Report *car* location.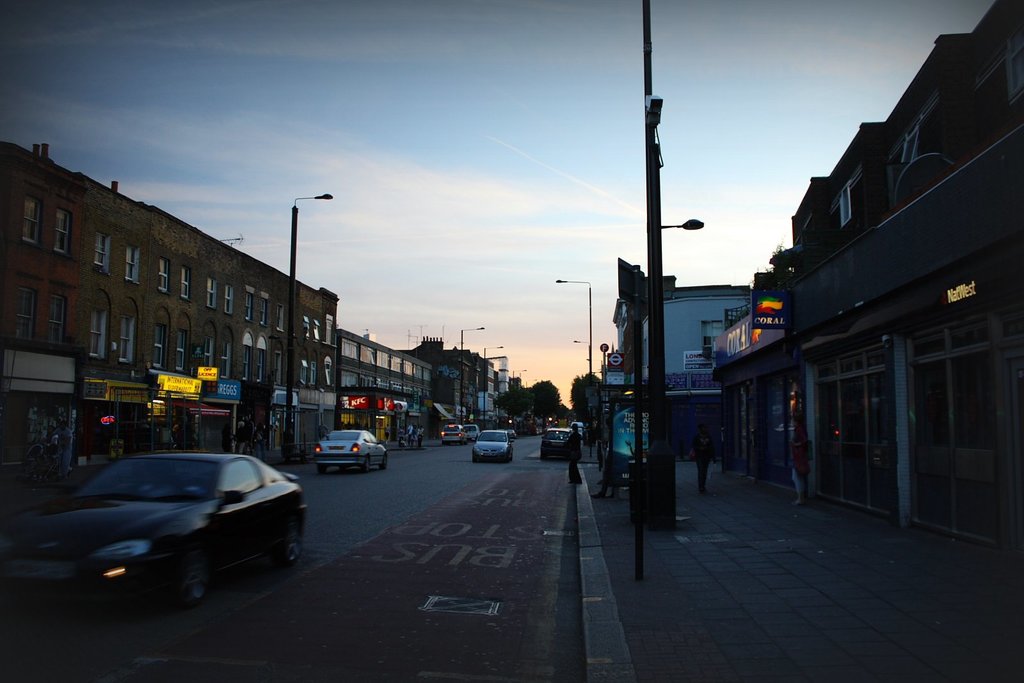
Report: bbox=[471, 428, 512, 463].
